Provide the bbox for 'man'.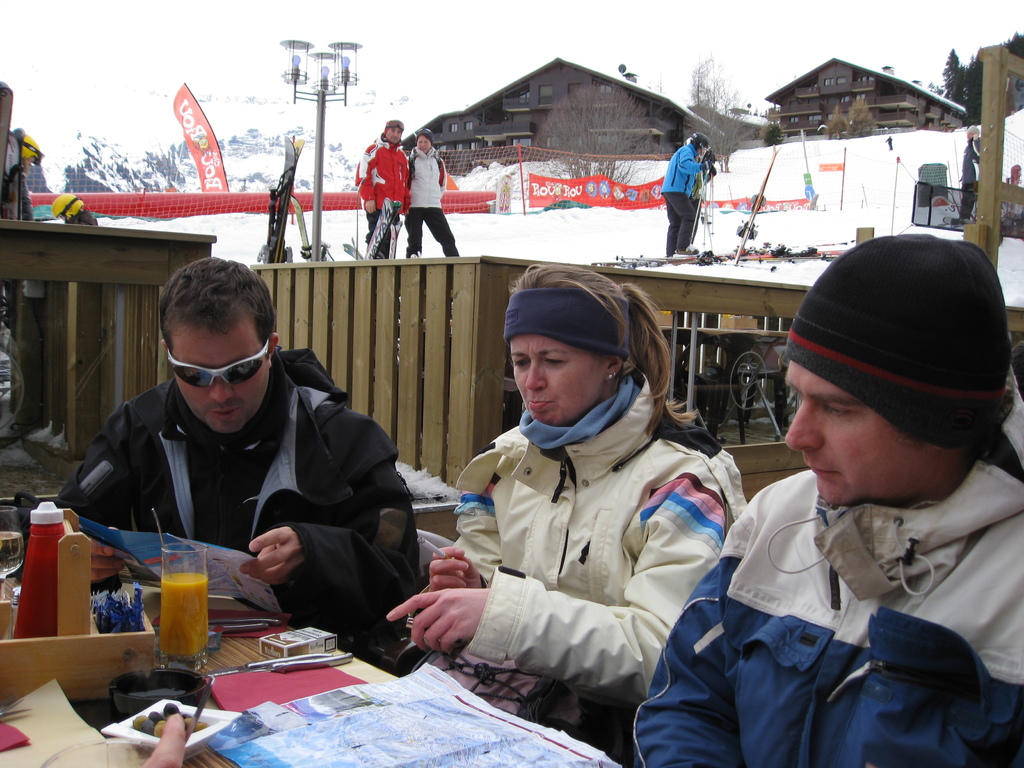
box(660, 135, 717, 259).
